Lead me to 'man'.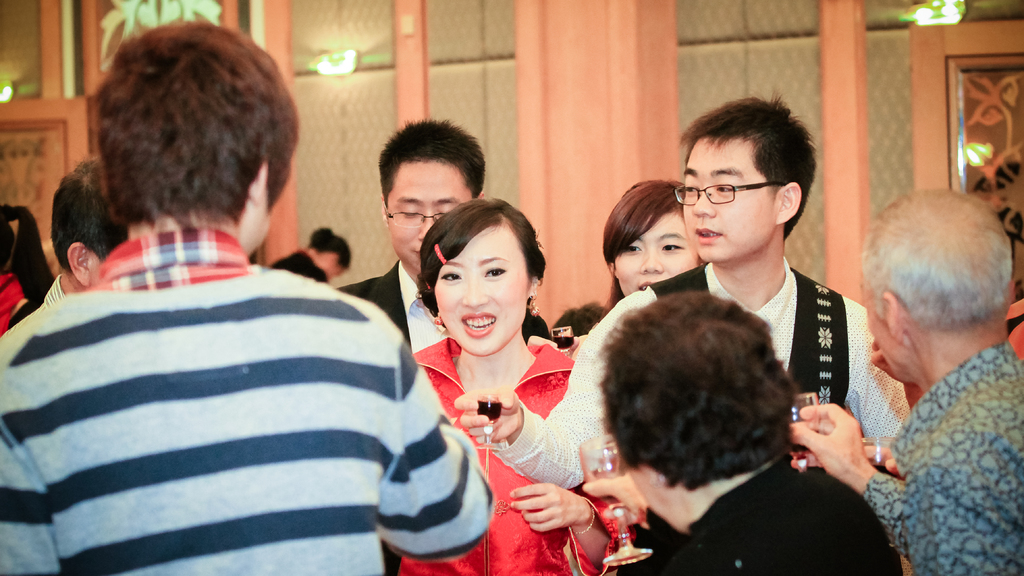
Lead to box=[792, 188, 1023, 575].
